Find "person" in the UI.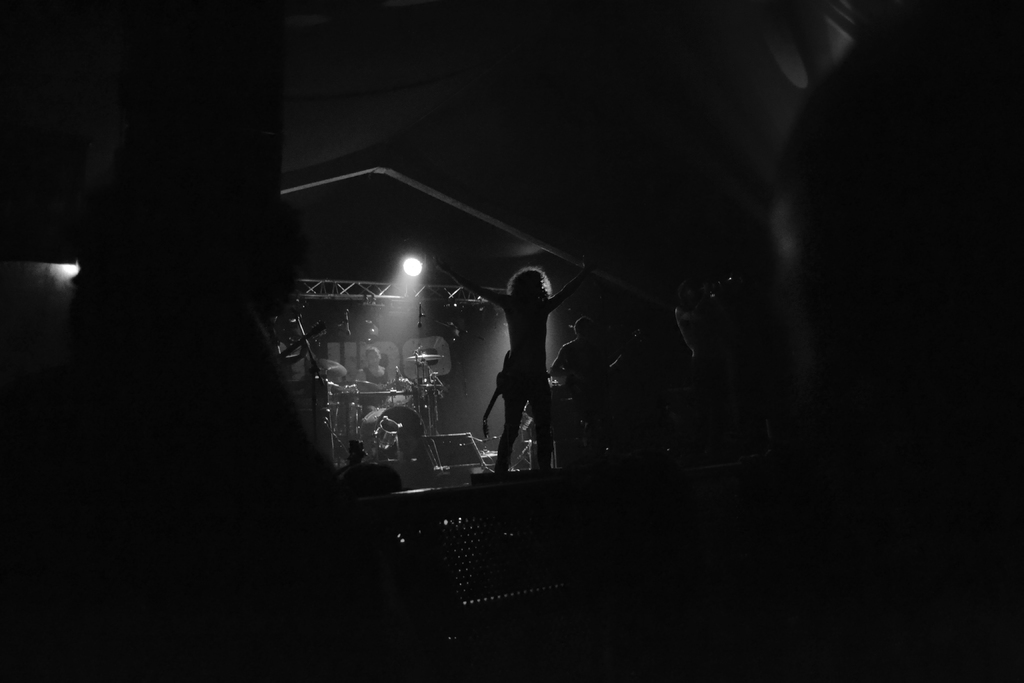
UI element at crop(548, 315, 624, 486).
